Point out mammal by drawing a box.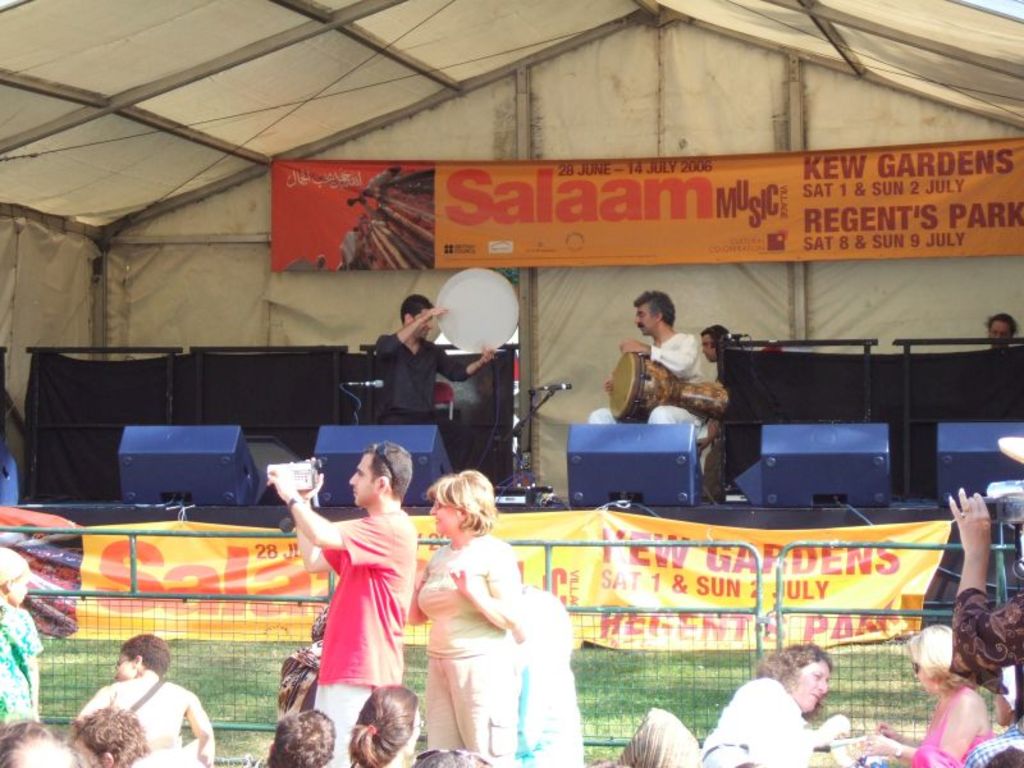
(270,599,324,713).
